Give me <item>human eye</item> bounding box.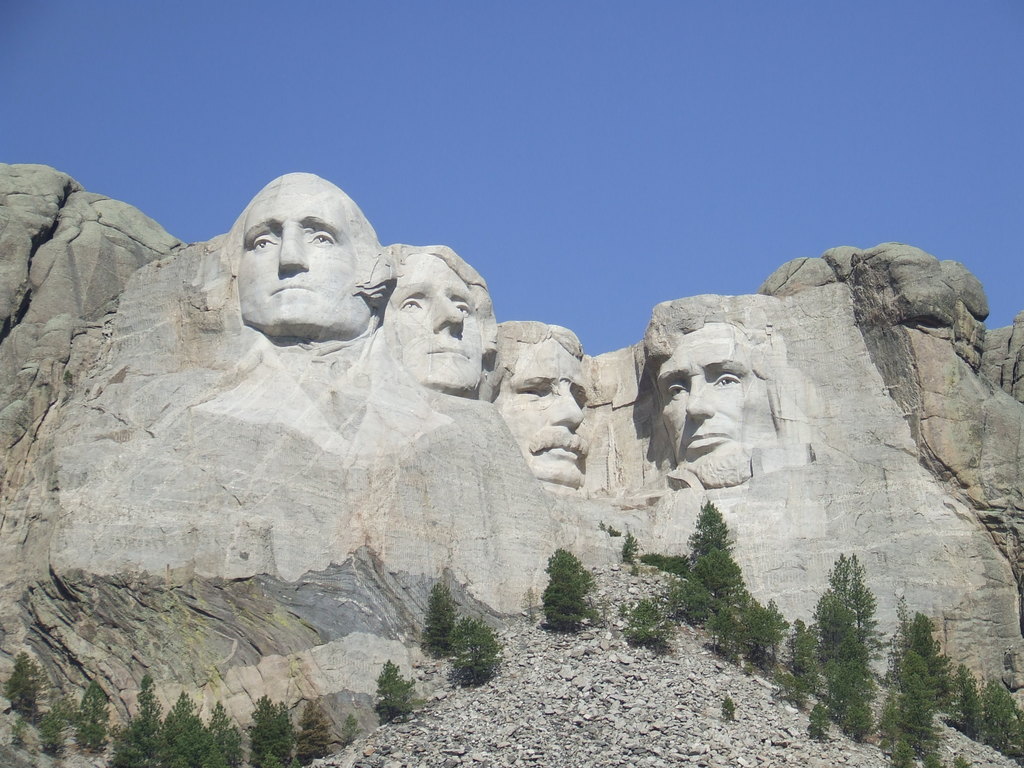
[515,383,545,401].
